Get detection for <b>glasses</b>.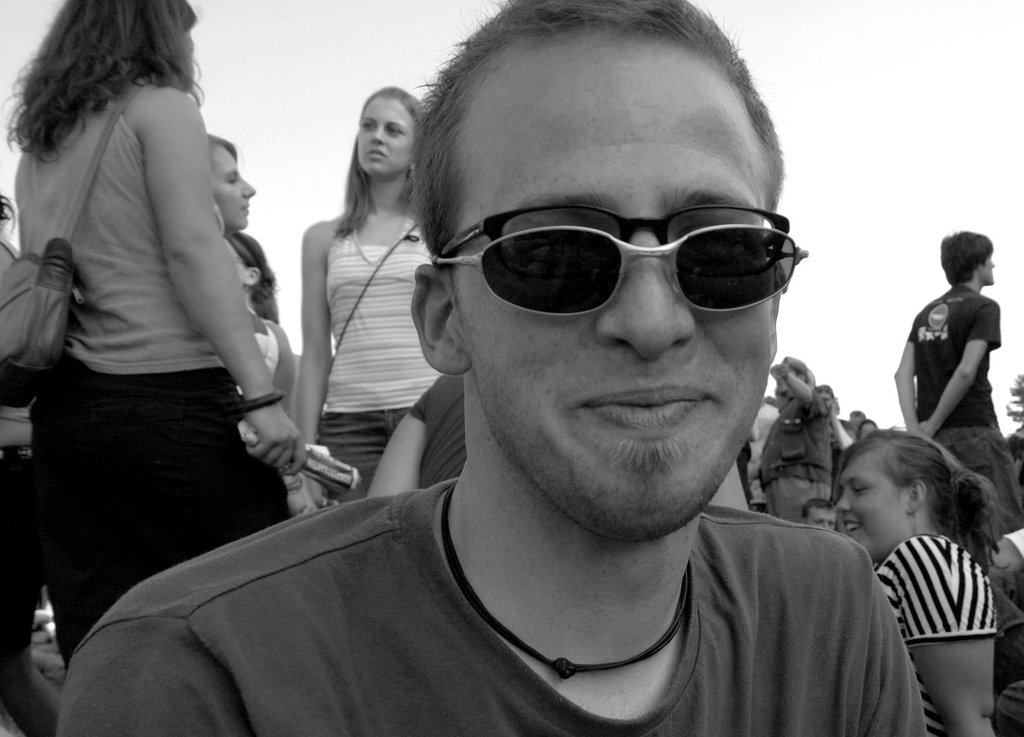
Detection: [x1=438, y1=201, x2=795, y2=289].
